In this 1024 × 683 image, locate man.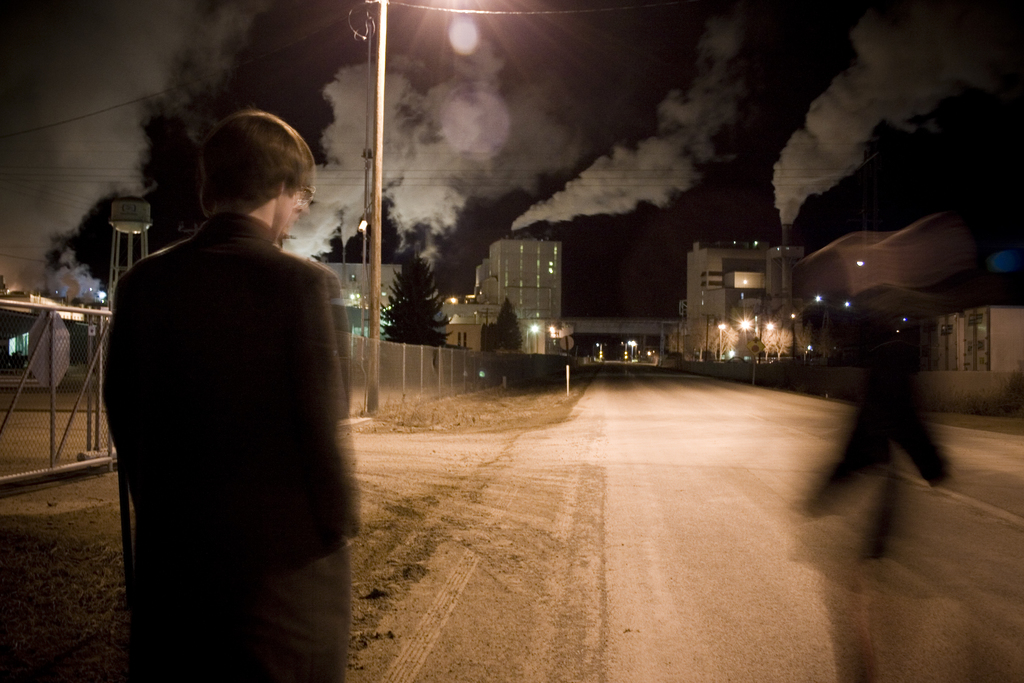
Bounding box: (x1=90, y1=90, x2=364, y2=664).
